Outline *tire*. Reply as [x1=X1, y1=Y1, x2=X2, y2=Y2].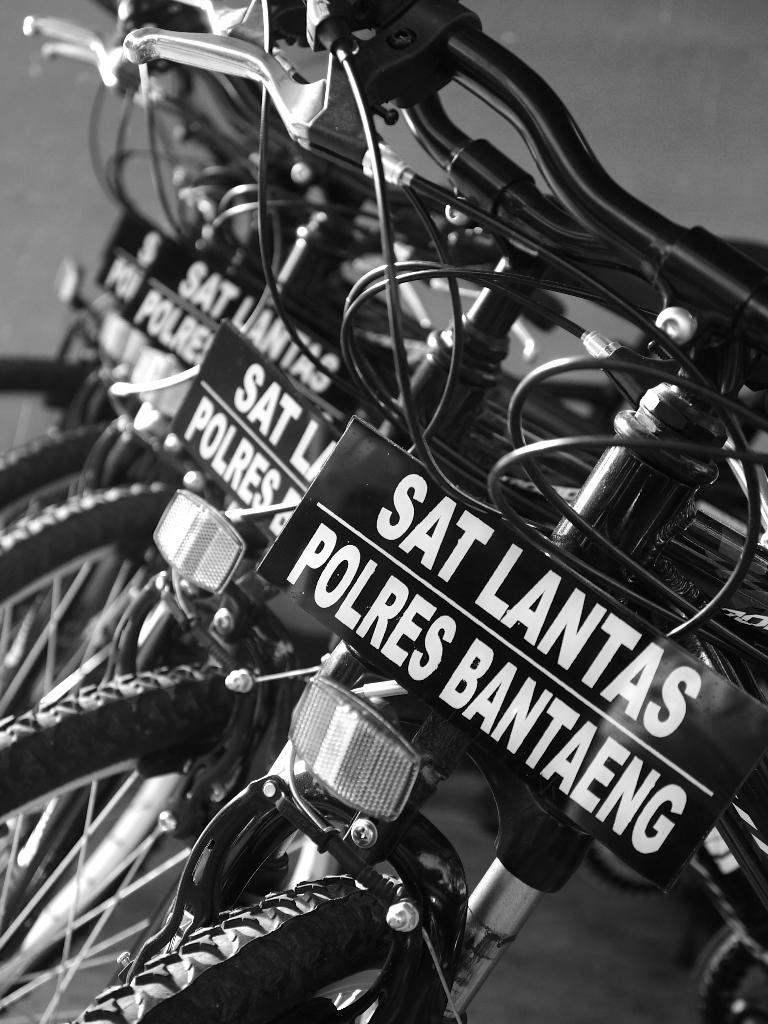
[x1=686, y1=915, x2=767, y2=1023].
